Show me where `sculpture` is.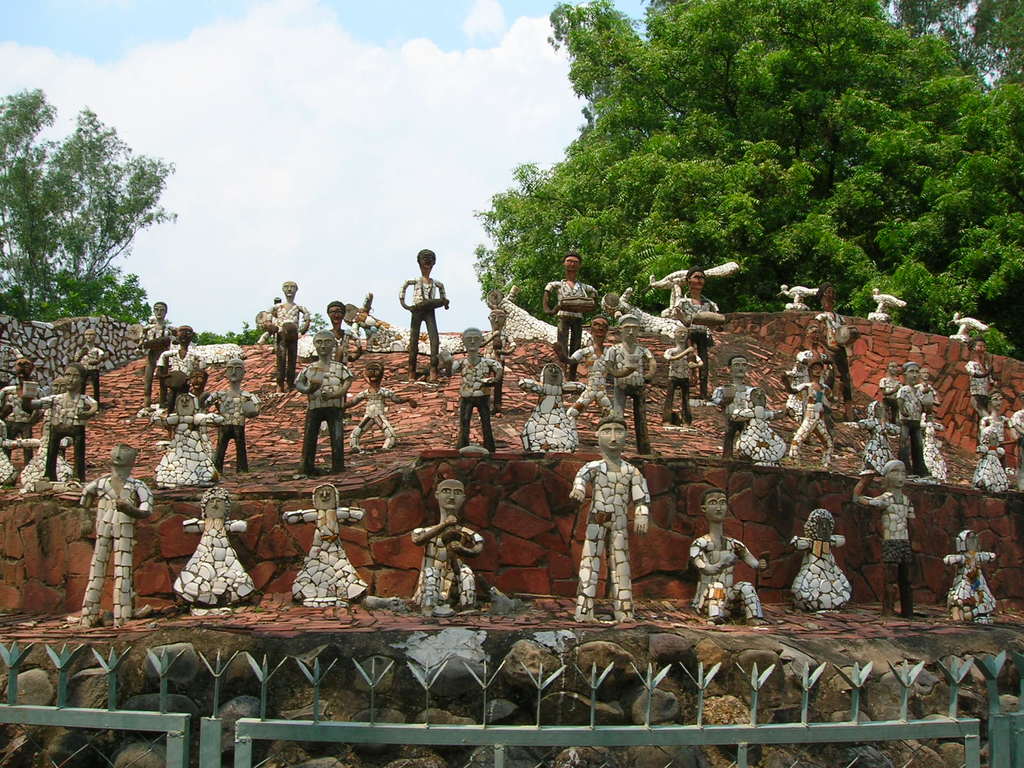
`sculpture` is at box=[816, 286, 861, 412].
